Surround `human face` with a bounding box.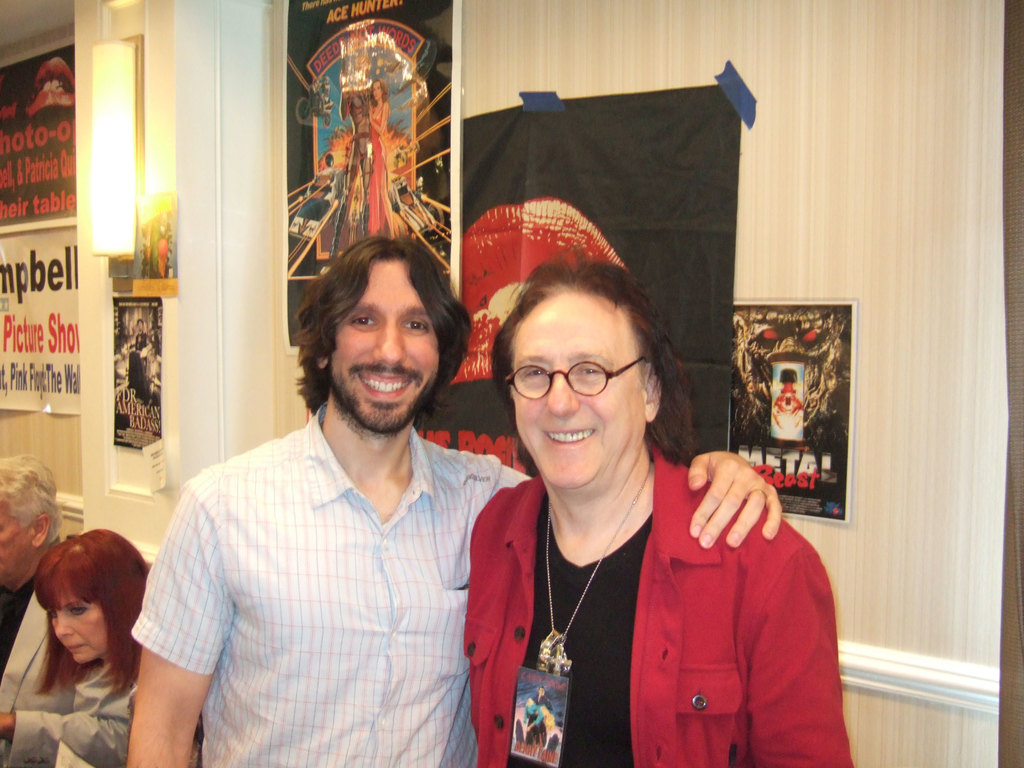
<box>52,579,112,661</box>.
